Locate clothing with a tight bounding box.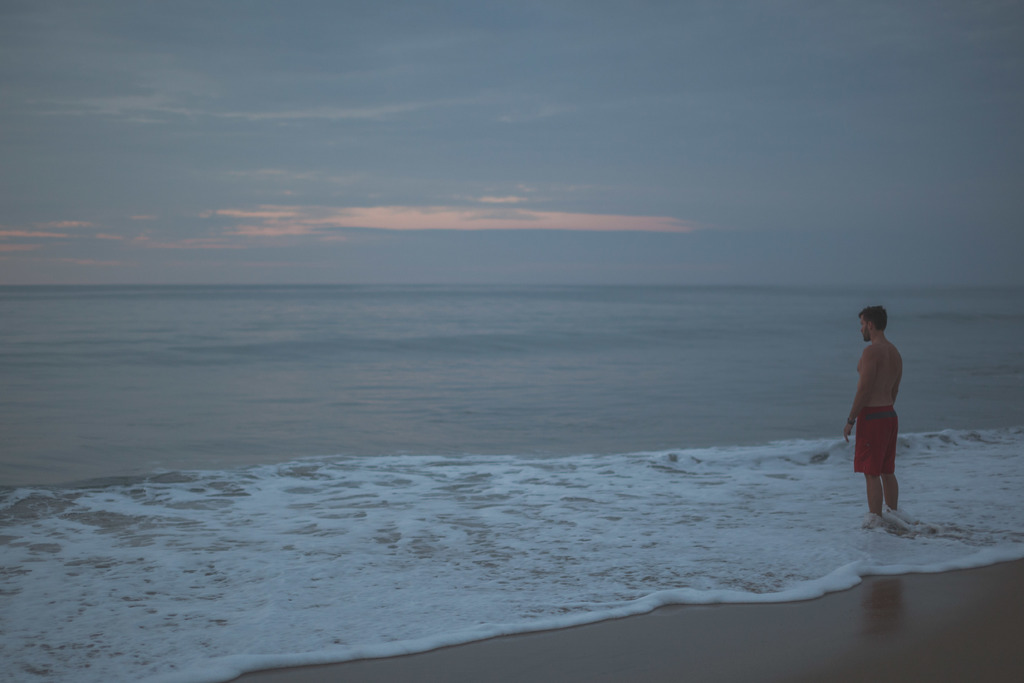
region(854, 409, 900, 474).
